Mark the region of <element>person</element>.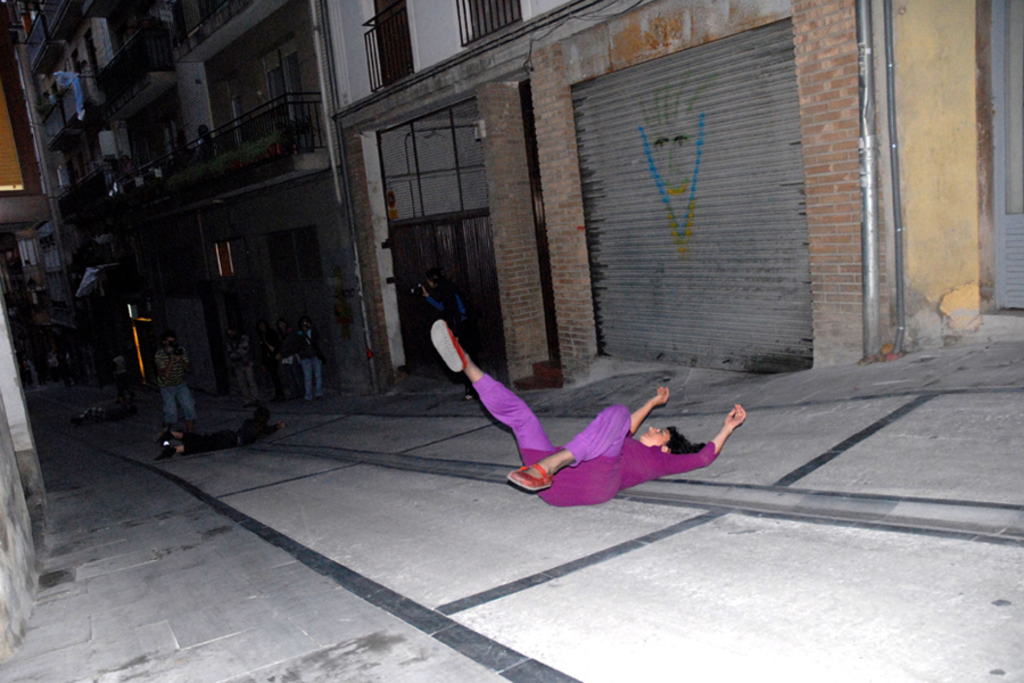
Region: left=152, top=334, right=196, bottom=434.
